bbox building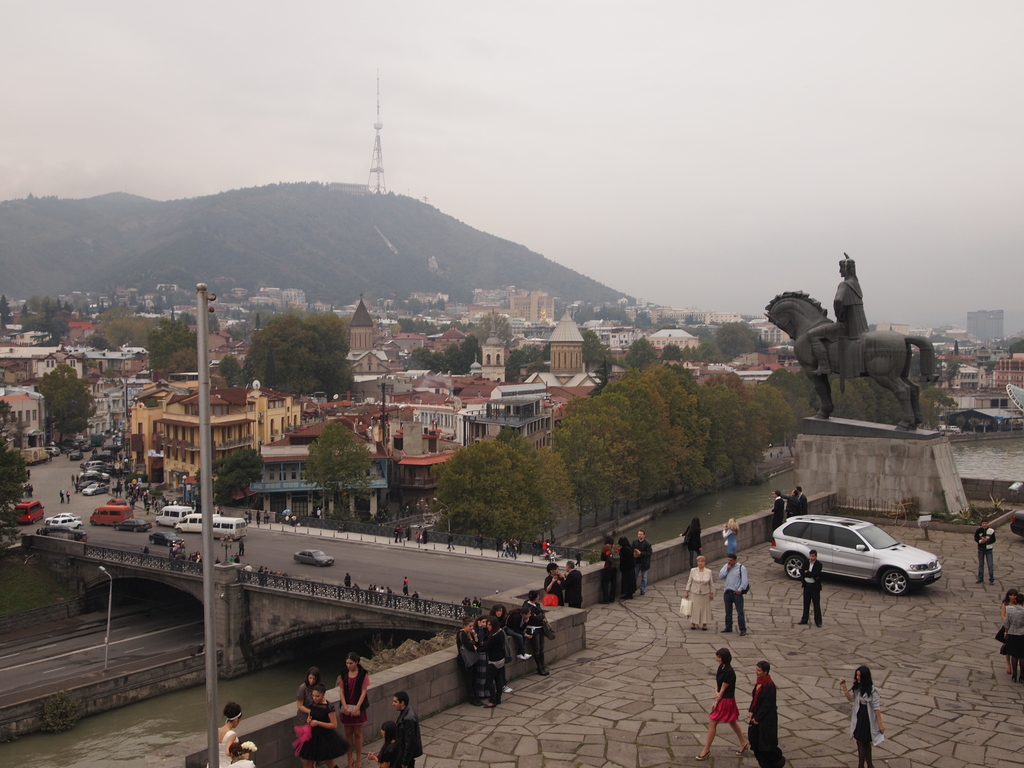
locate(967, 311, 1003, 346)
